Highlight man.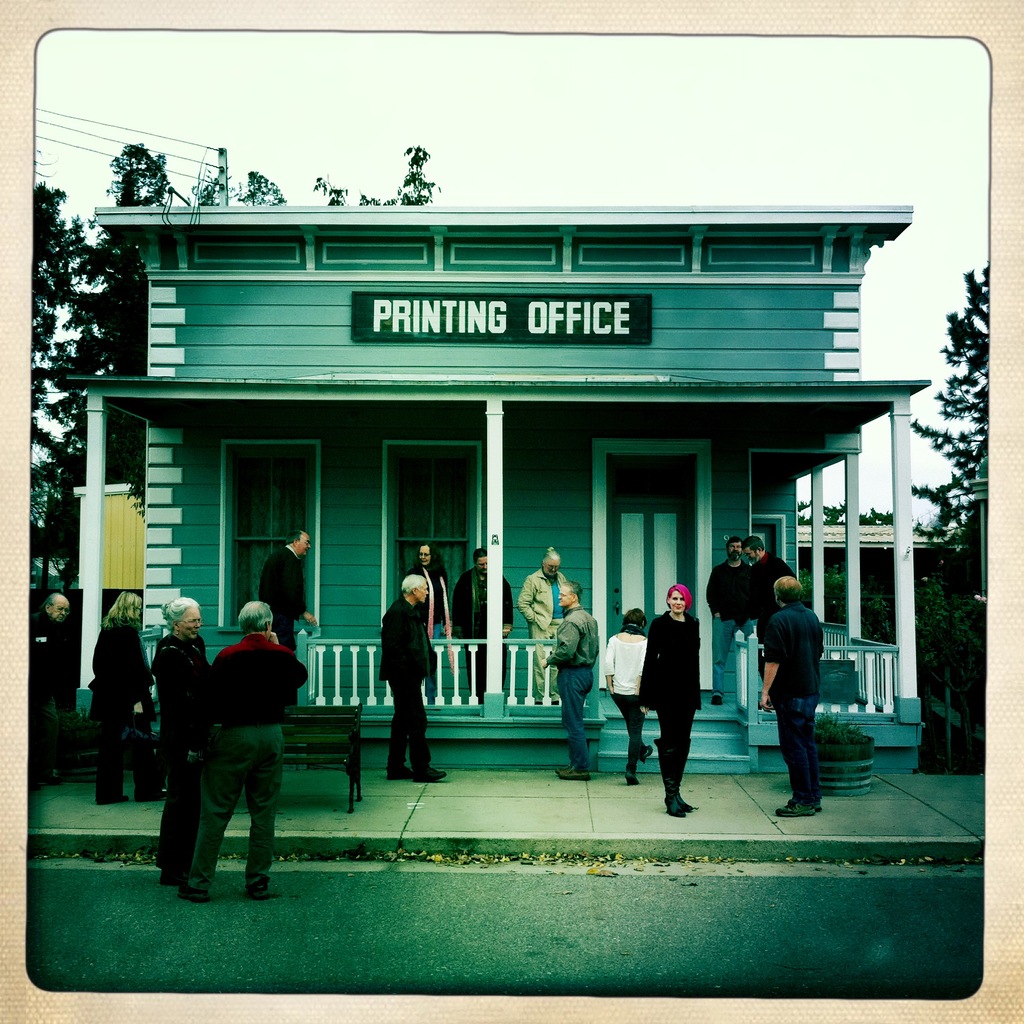
Highlighted region: pyautogui.locateOnScreen(175, 592, 300, 904).
